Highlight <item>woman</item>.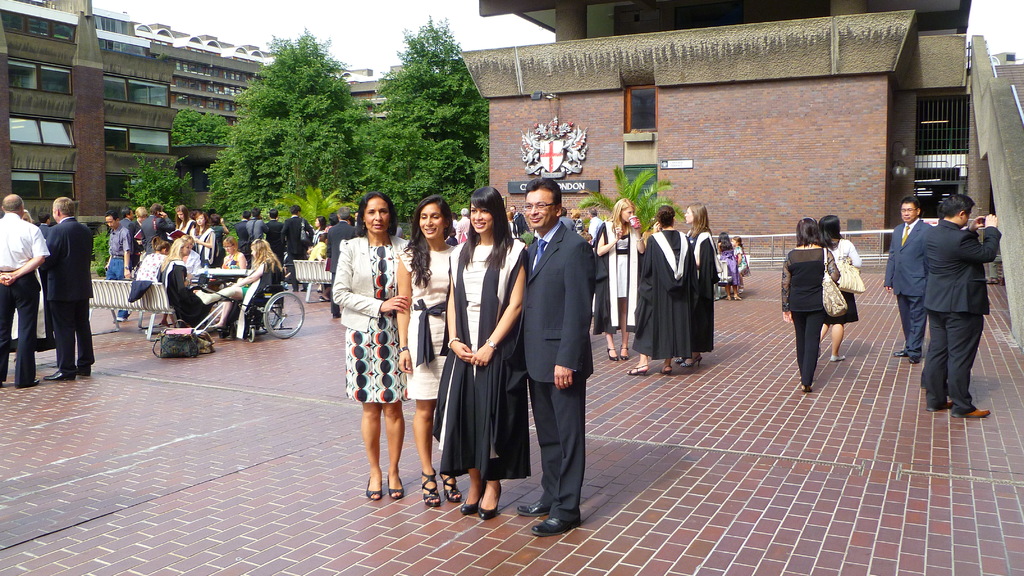
Highlighted region: 220, 236, 246, 273.
